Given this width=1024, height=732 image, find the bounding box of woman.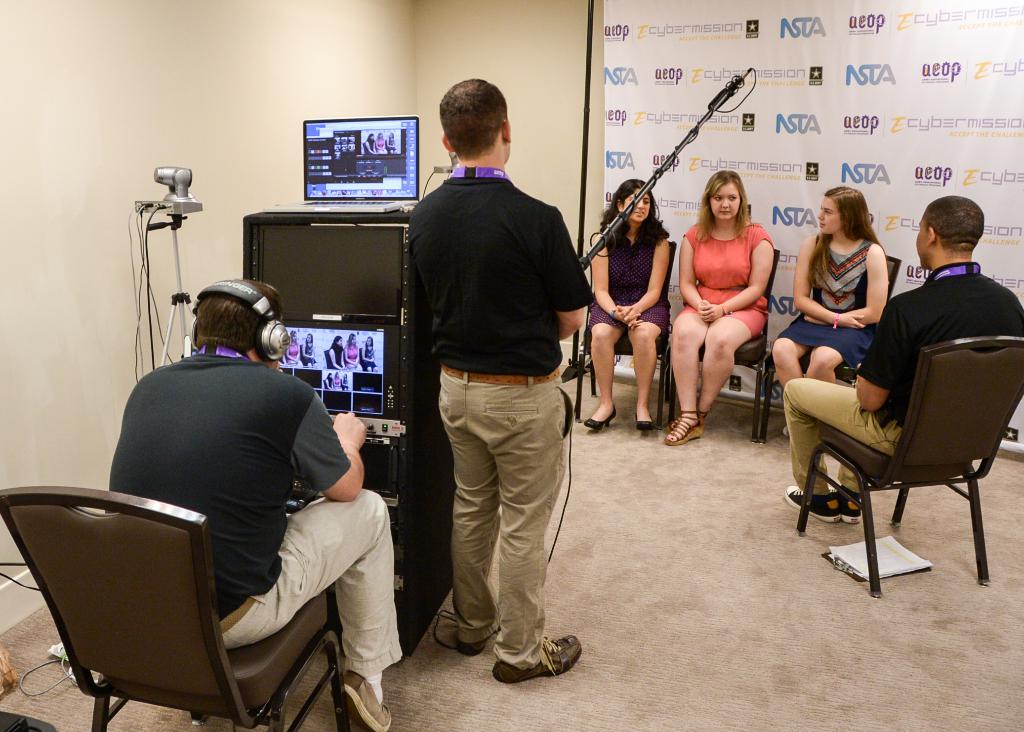
BBox(582, 176, 669, 431).
